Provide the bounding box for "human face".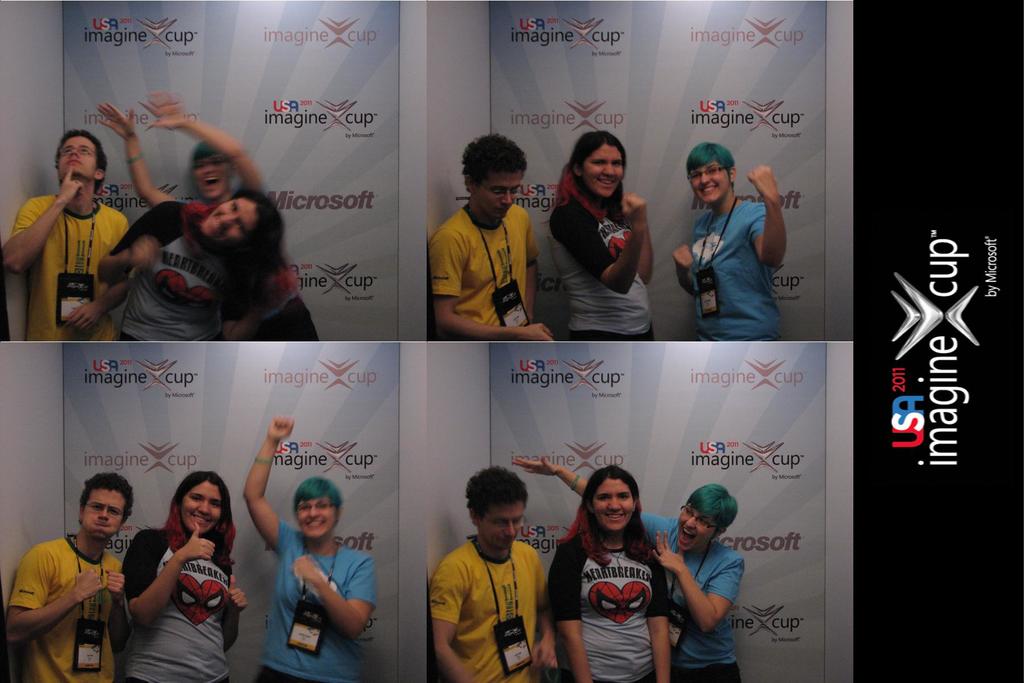
x1=677 y1=504 x2=713 y2=554.
